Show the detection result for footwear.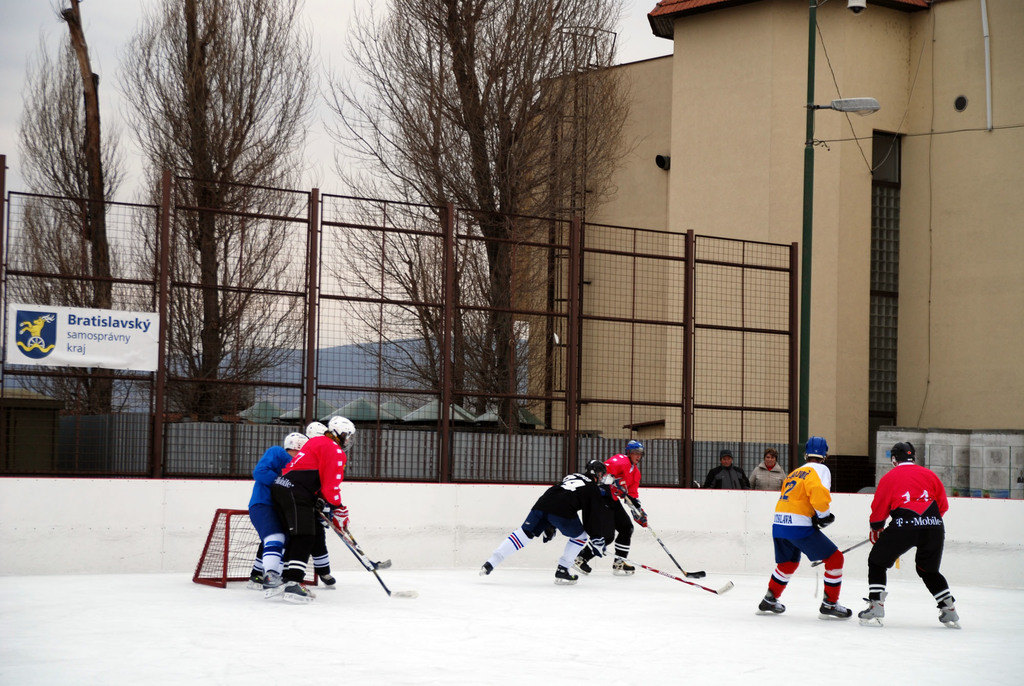
(left=555, top=566, right=579, bottom=584).
